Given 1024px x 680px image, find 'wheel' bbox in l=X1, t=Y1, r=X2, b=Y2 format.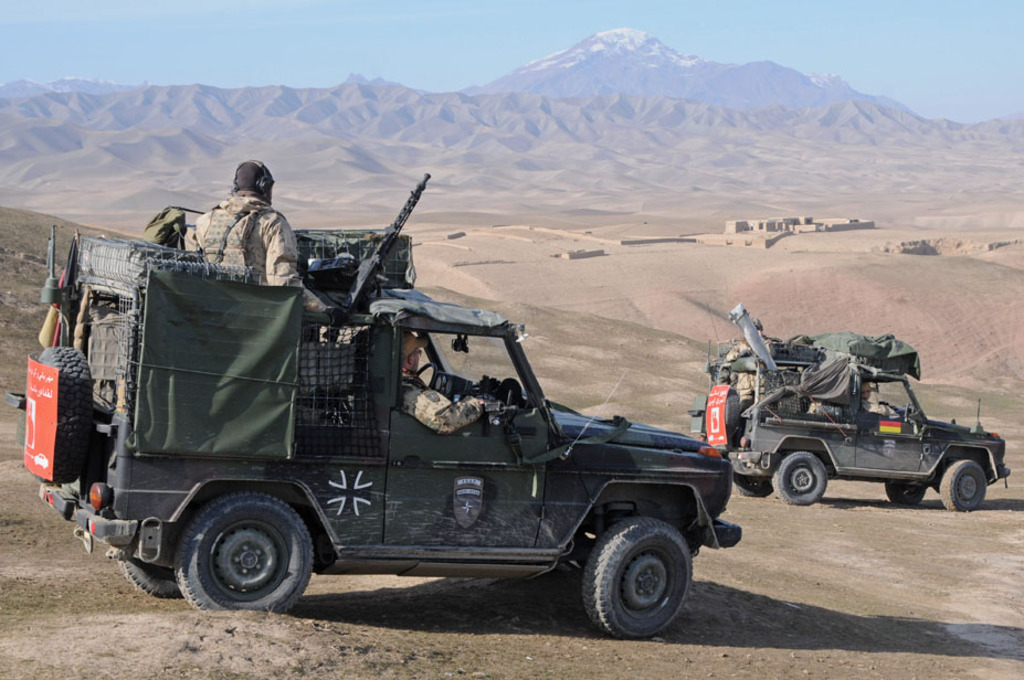
l=731, t=476, r=774, b=495.
